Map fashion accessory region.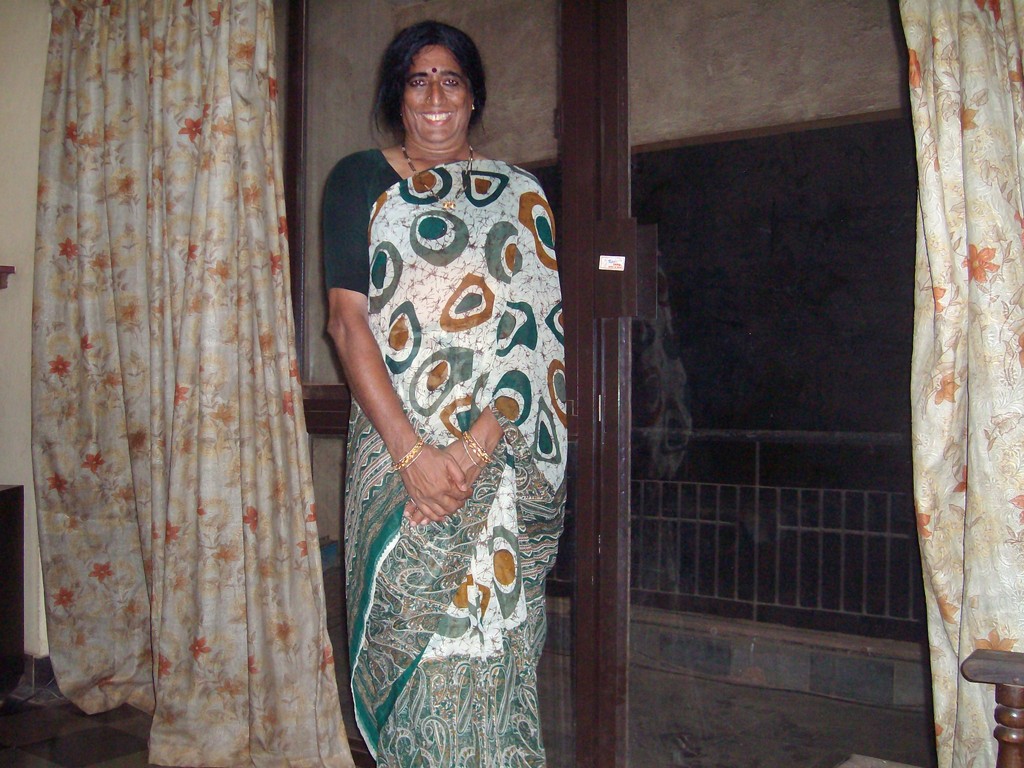
Mapped to (x1=460, y1=430, x2=496, y2=463).
